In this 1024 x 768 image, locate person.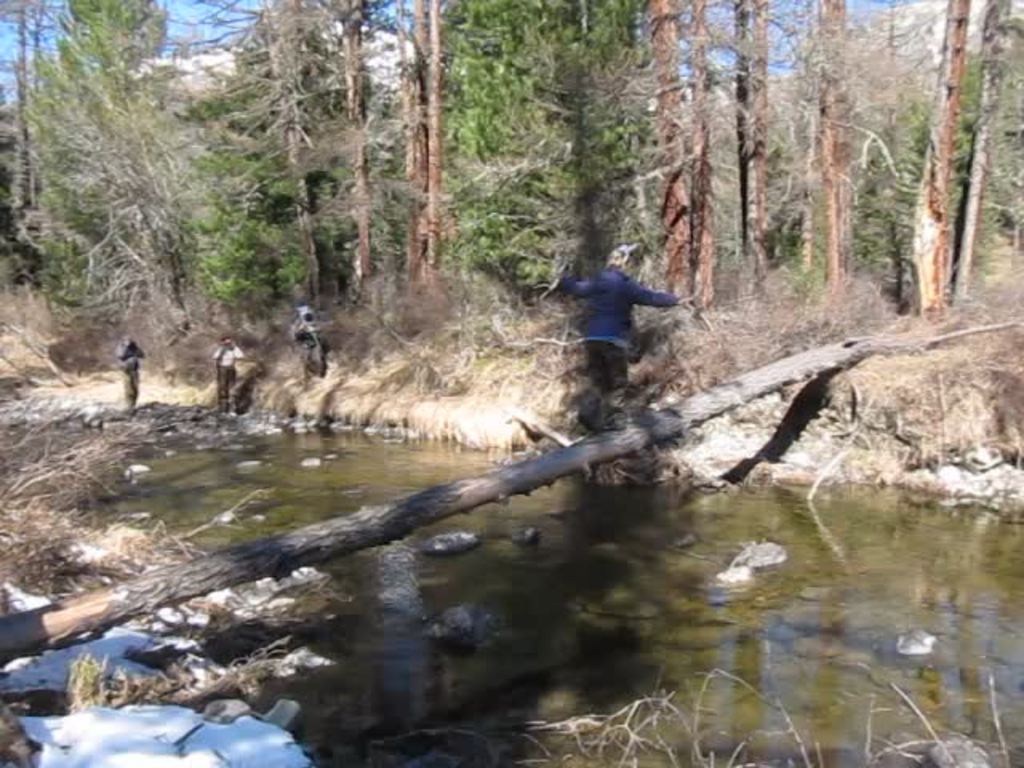
Bounding box: 555/240/691/390.
